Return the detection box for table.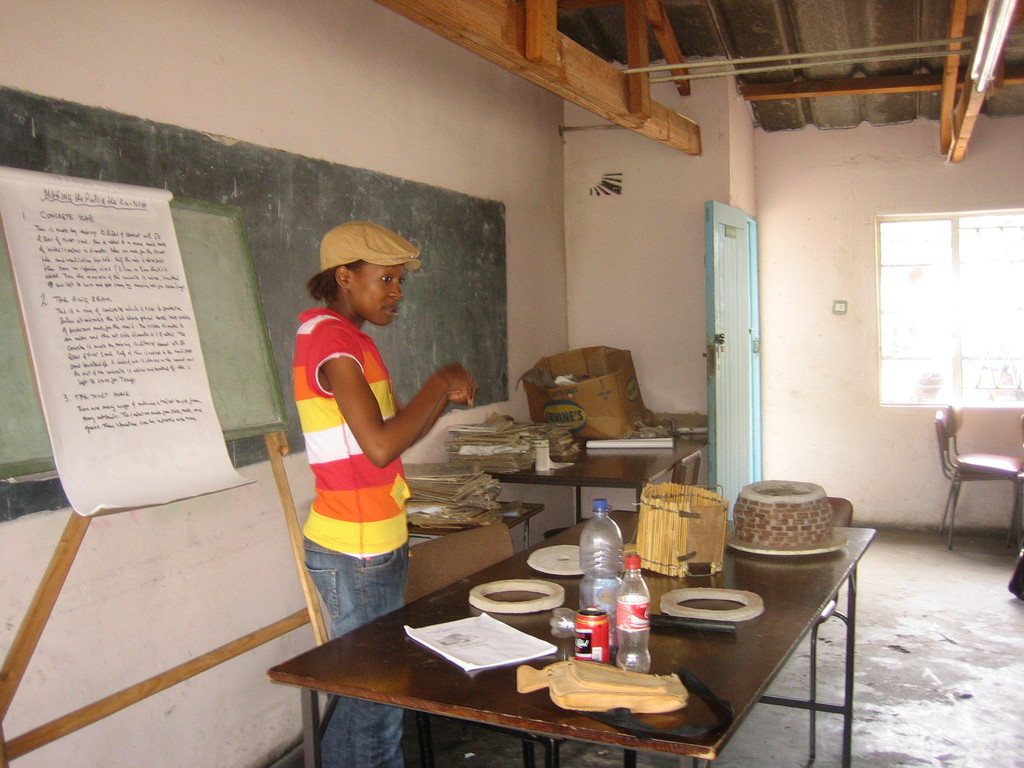
(408,499,552,551).
